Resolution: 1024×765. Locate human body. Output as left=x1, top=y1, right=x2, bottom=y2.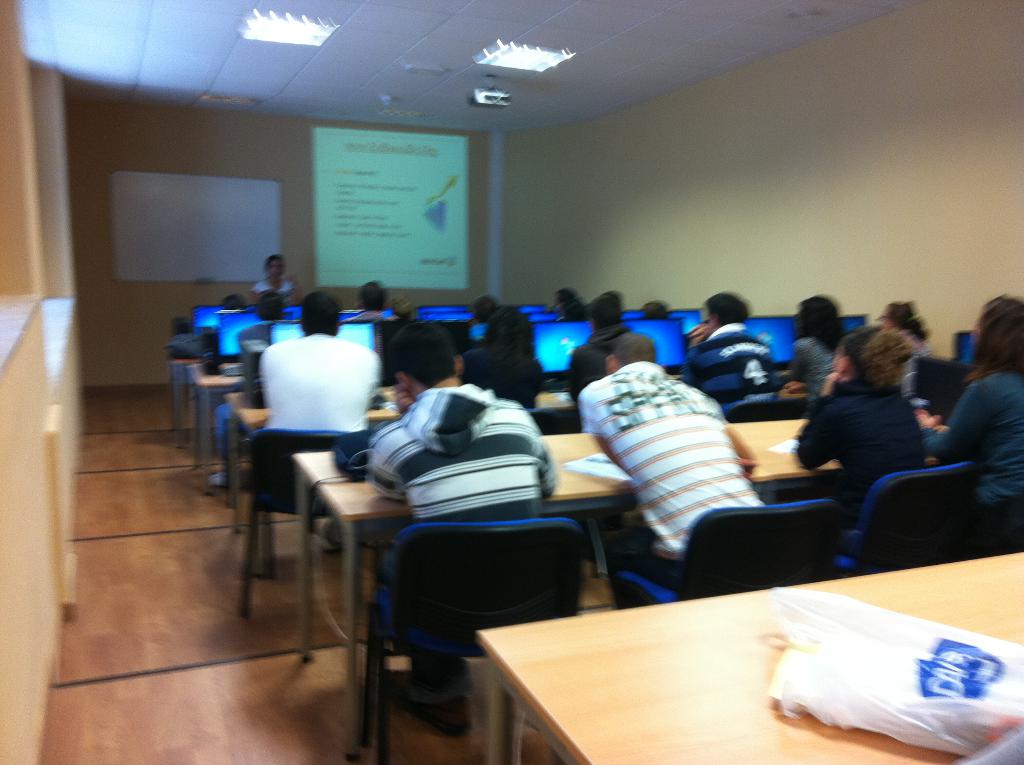
left=585, top=321, right=659, bottom=361.
